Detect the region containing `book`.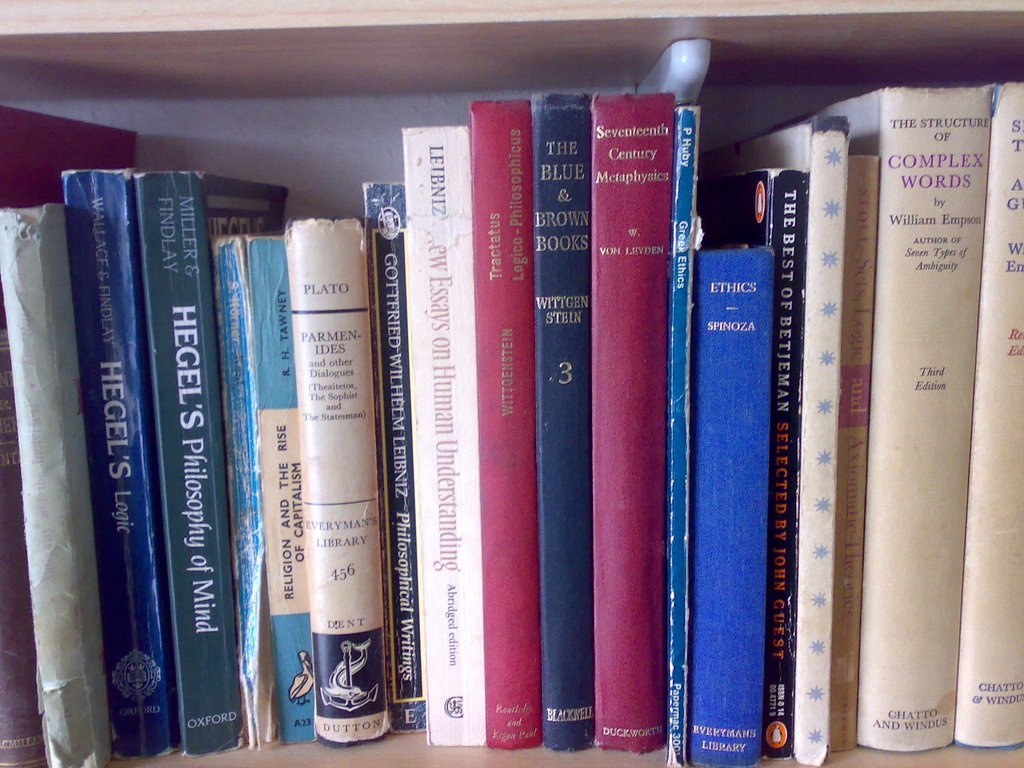
593,97,678,758.
